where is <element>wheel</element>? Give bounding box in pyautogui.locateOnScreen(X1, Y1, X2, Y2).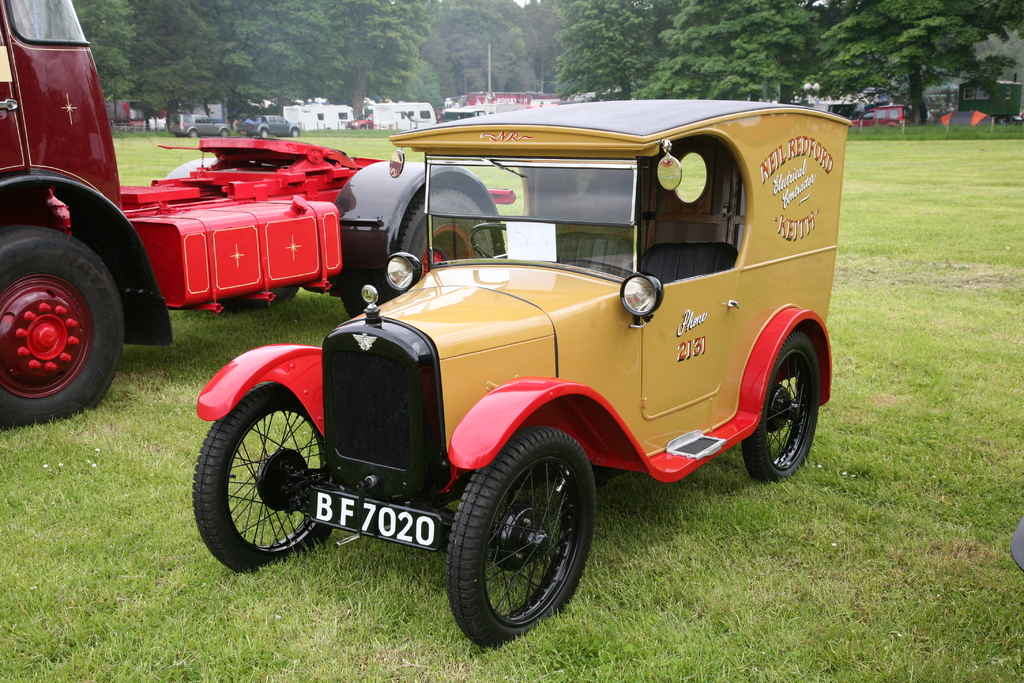
pyautogui.locateOnScreen(471, 224, 509, 261).
